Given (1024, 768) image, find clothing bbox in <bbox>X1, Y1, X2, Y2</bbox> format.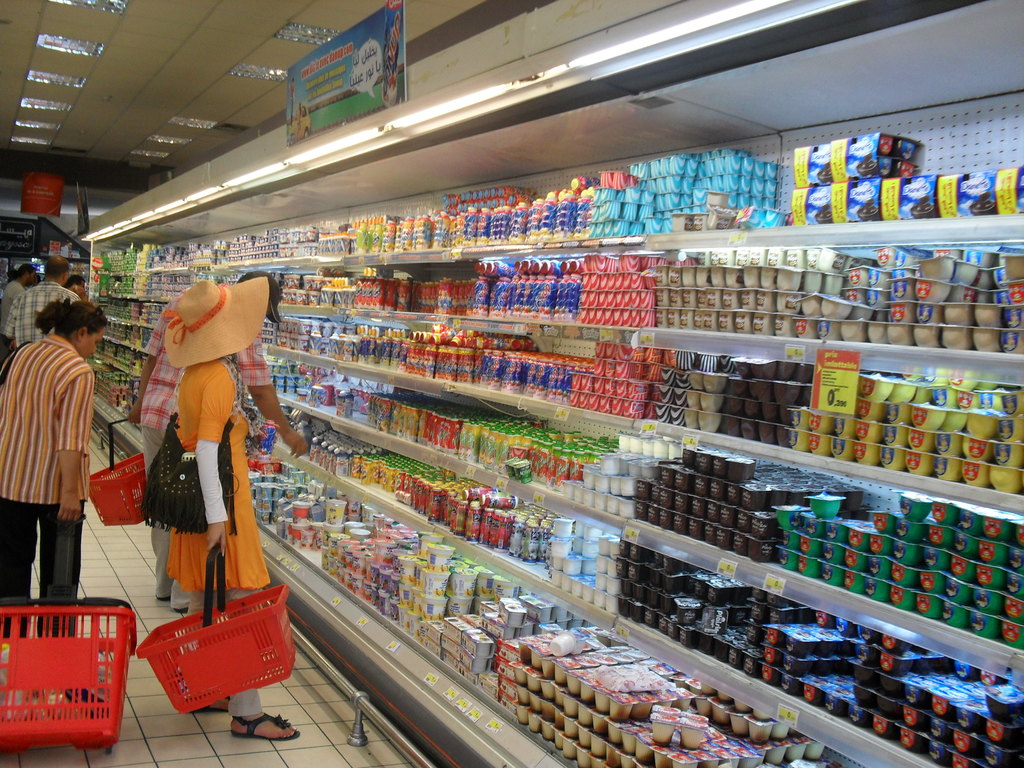
<bbox>4, 301, 108, 584</bbox>.
